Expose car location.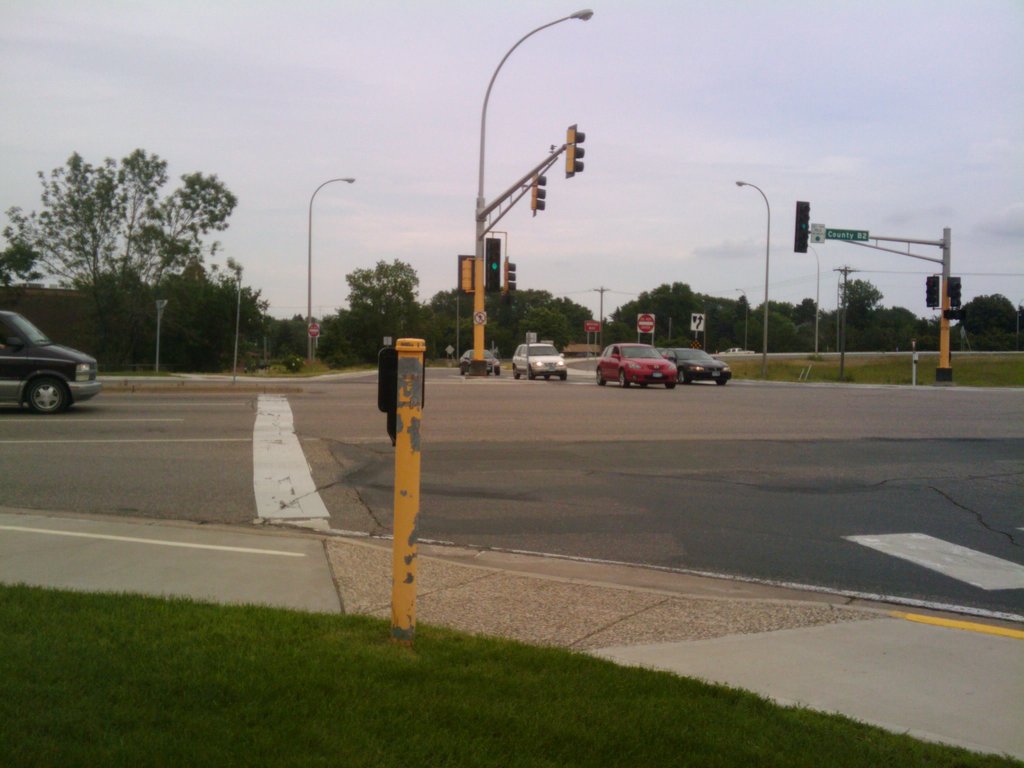
Exposed at 0,313,95,410.
